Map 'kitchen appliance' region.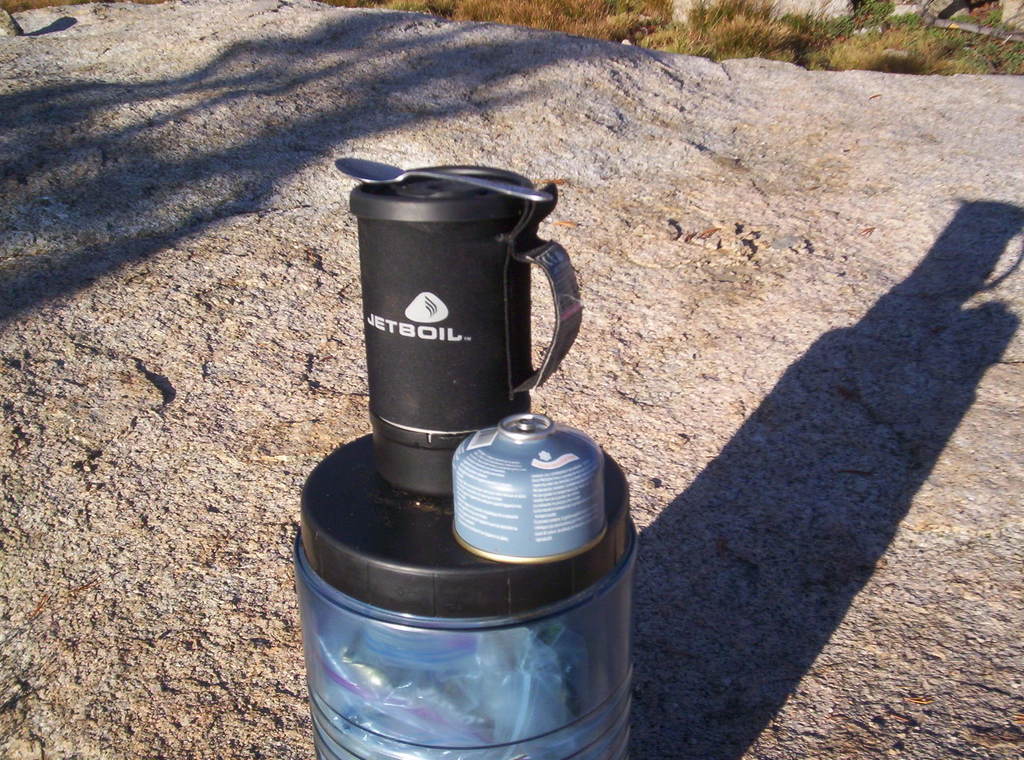
Mapped to bbox(355, 162, 583, 499).
